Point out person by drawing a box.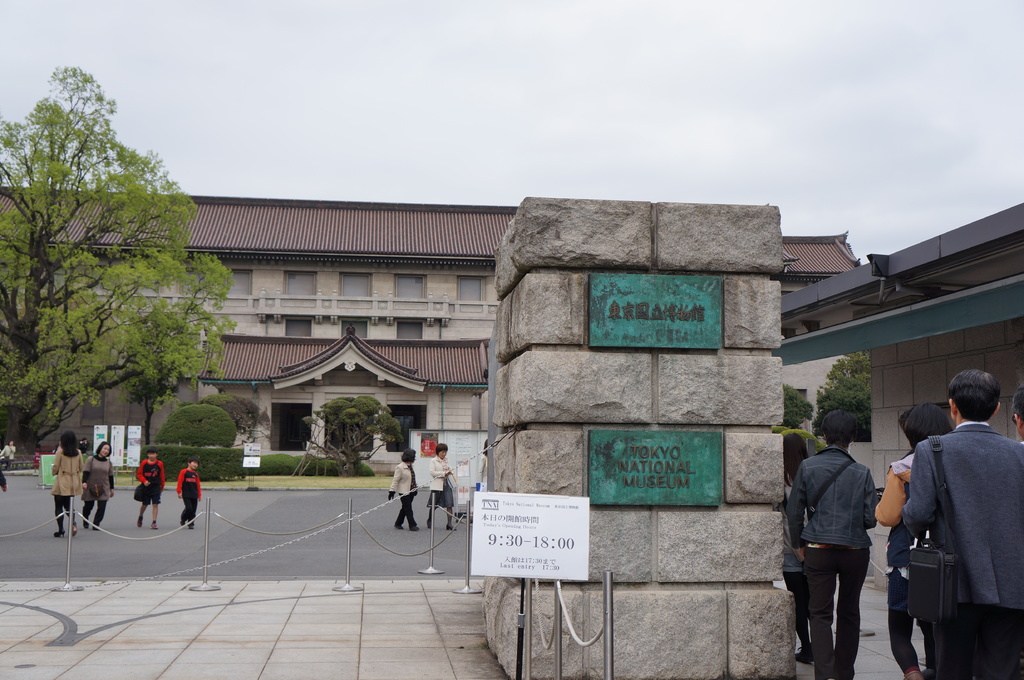
<box>86,443,116,534</box>.
